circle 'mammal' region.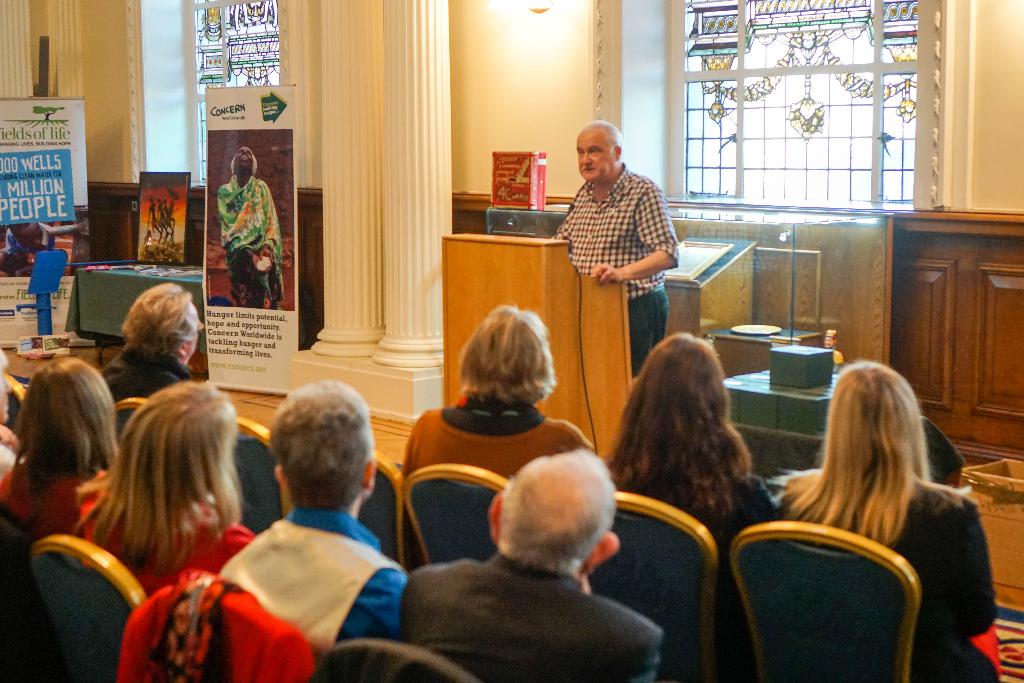
Region: rect(0, 222, 81, 274).
